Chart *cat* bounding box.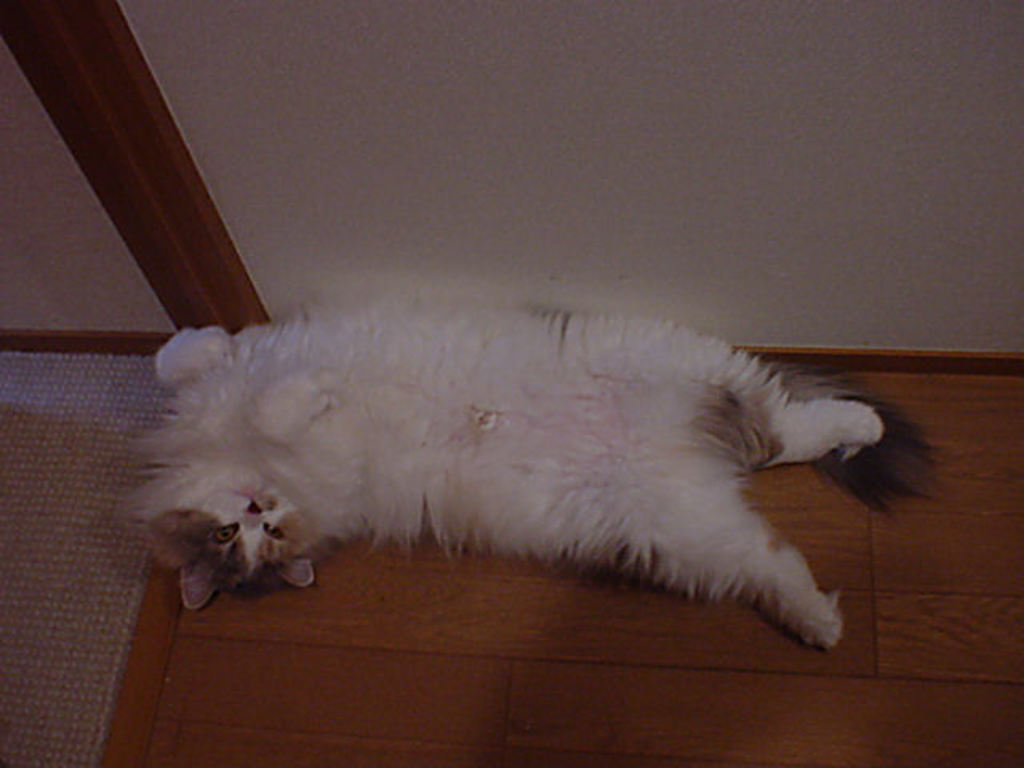
Charted: [left=115, top=302, right=947, bottom=651].
